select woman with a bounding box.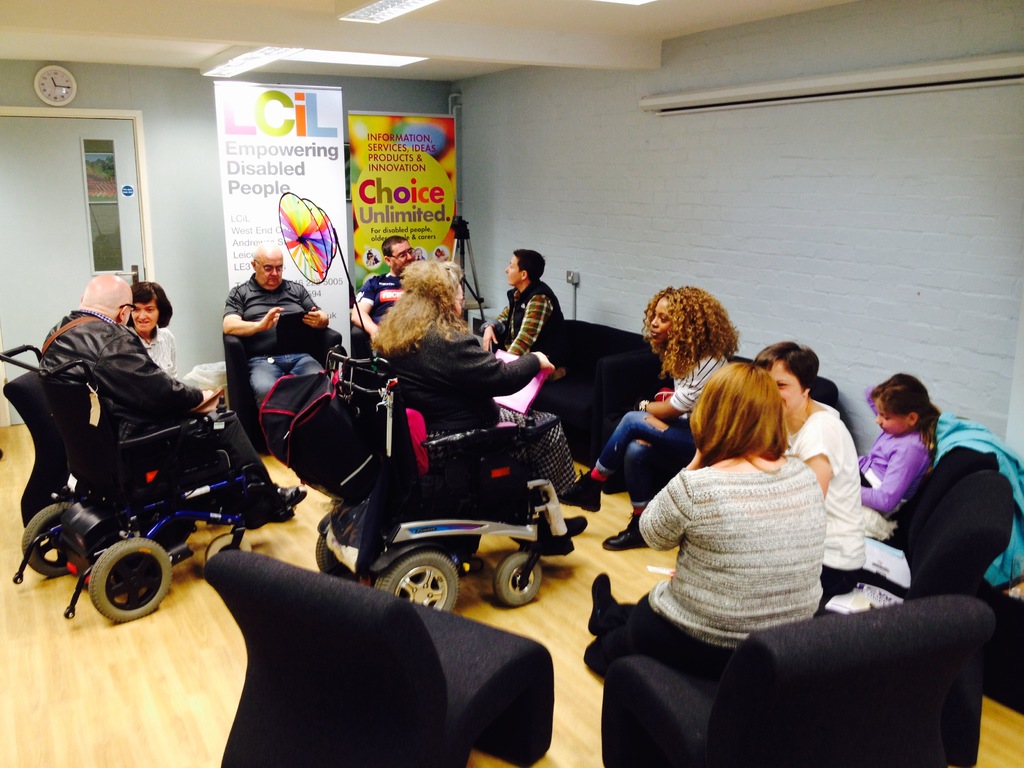
[127,280,179,379].
